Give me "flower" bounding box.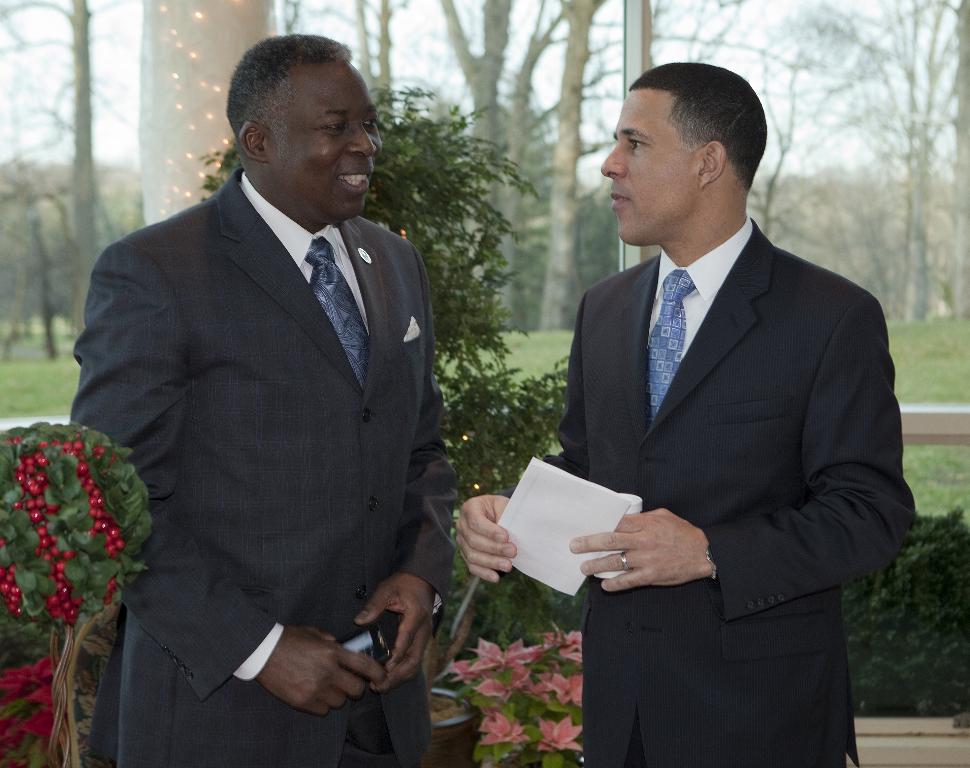
left=540, top=675, right=588, bottom=706.
